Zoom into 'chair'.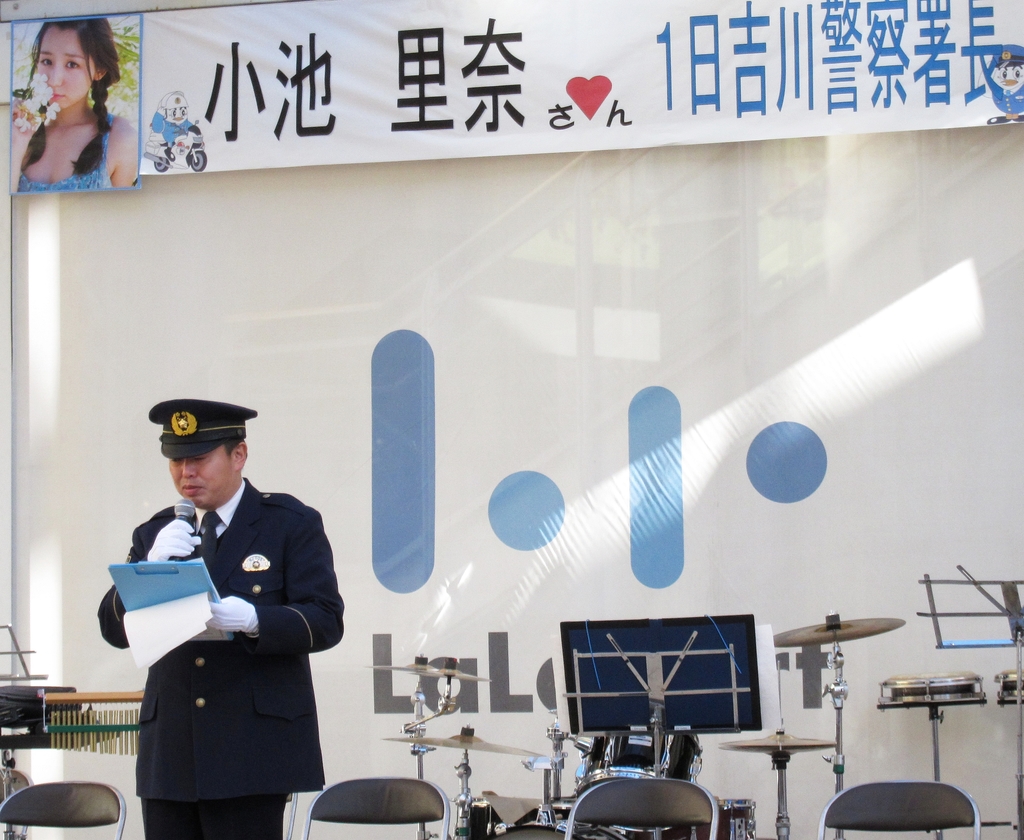
Zoom target: l=820, t=783, r=986, b=839.
